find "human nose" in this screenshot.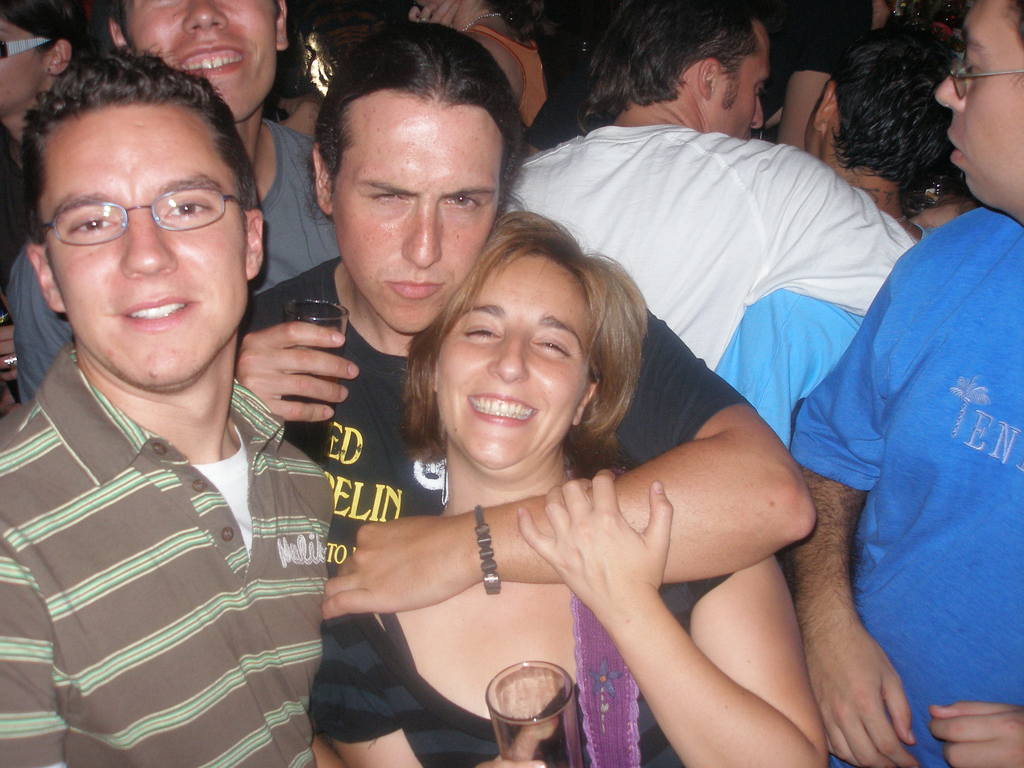
The bounding box for "human nose" is [left=753, top=94, right=765, bottom=131].
